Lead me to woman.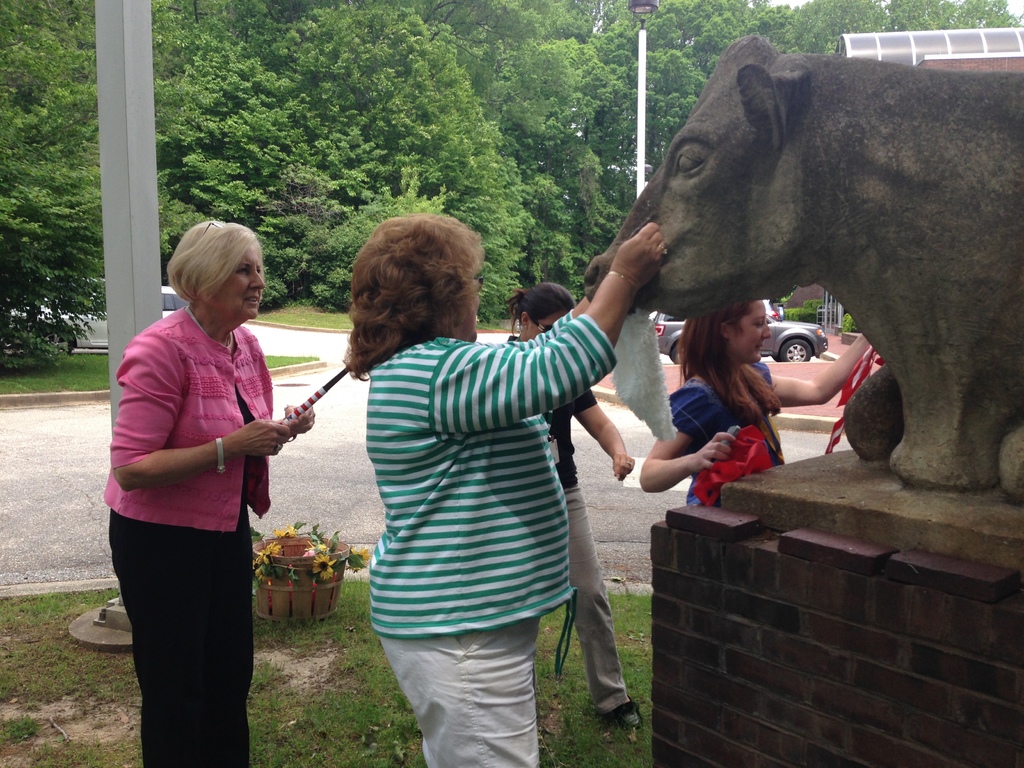
Lead to [left=495, top=280, right=632, bottom=737].
